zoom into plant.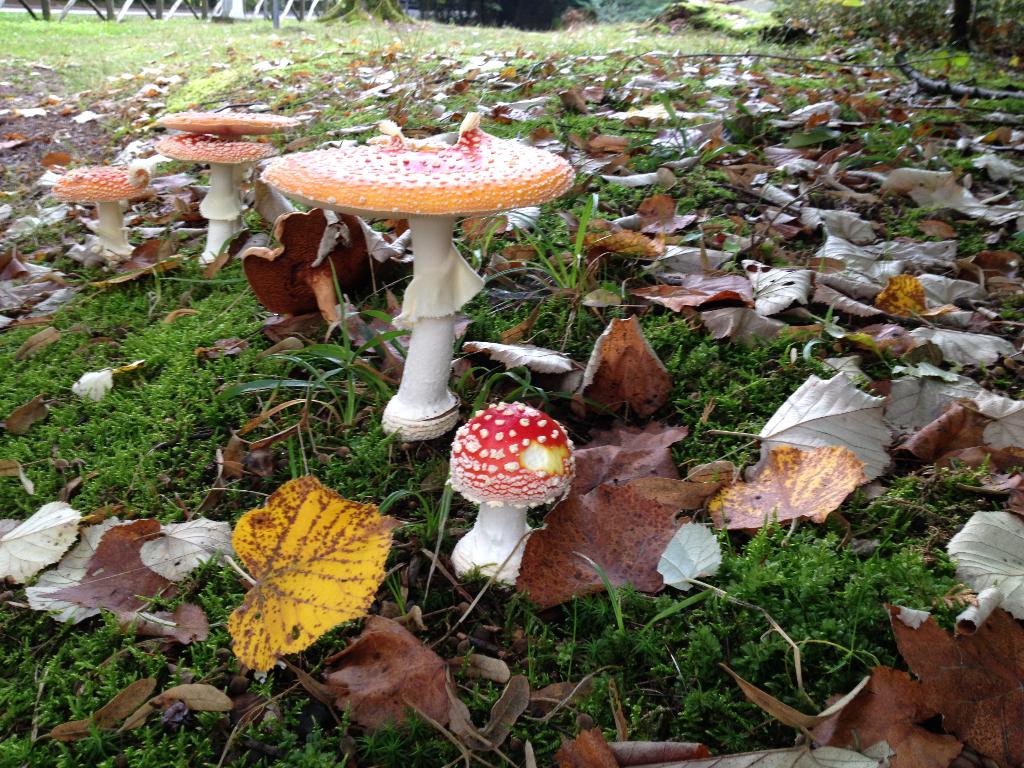
Zoom target: 0 0 1023 767.
